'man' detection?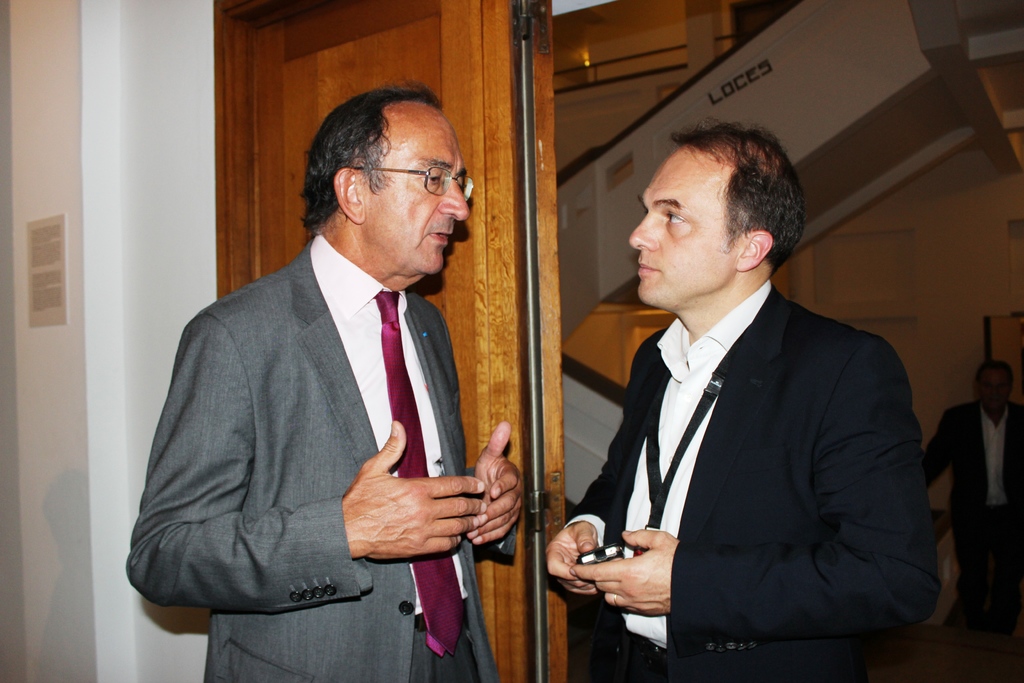
<box>540,122,936,682</box>
